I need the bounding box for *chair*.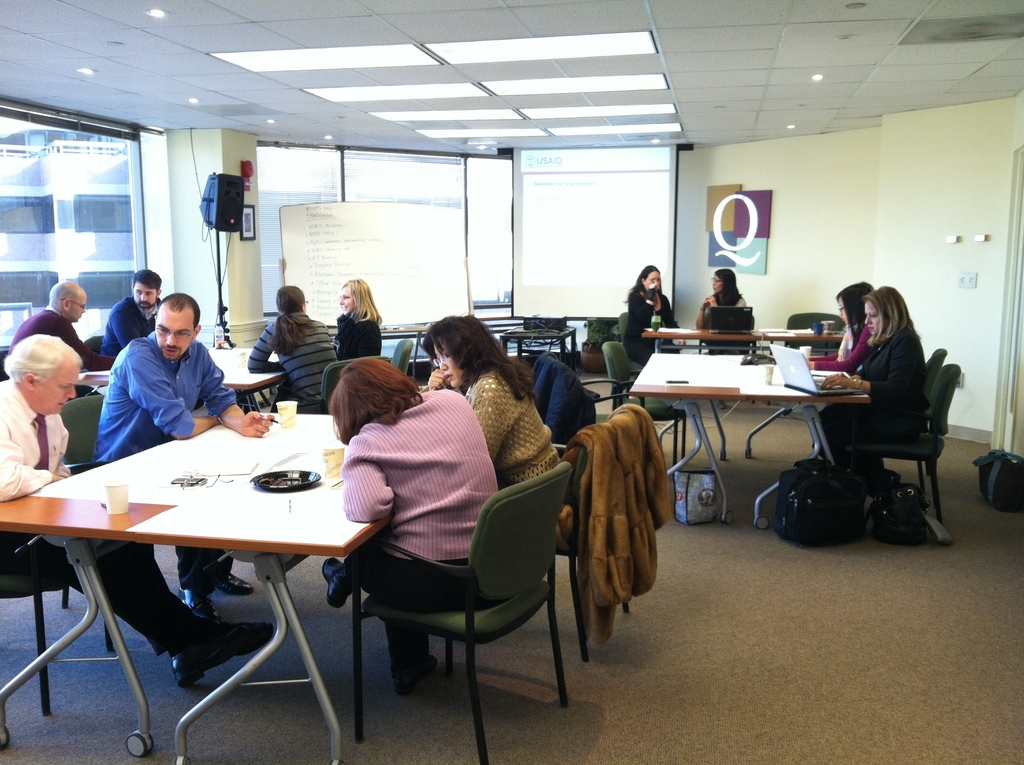
Here it is: [x1=615, y1=311, x2=687, y2=396].
